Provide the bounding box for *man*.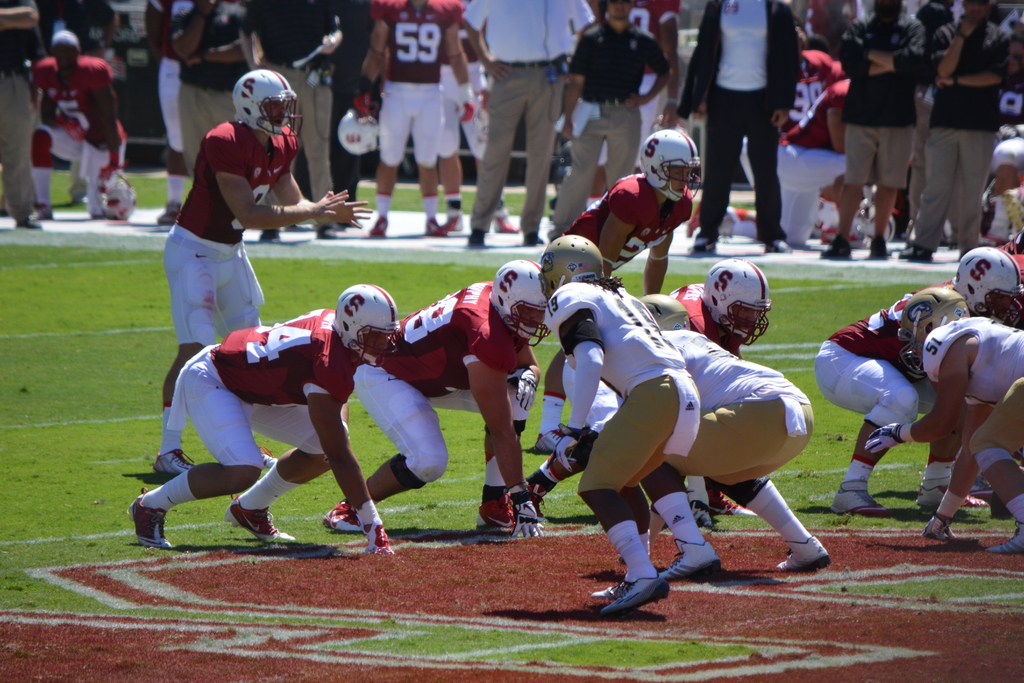
l=355, t=0, r=477, b=239.
